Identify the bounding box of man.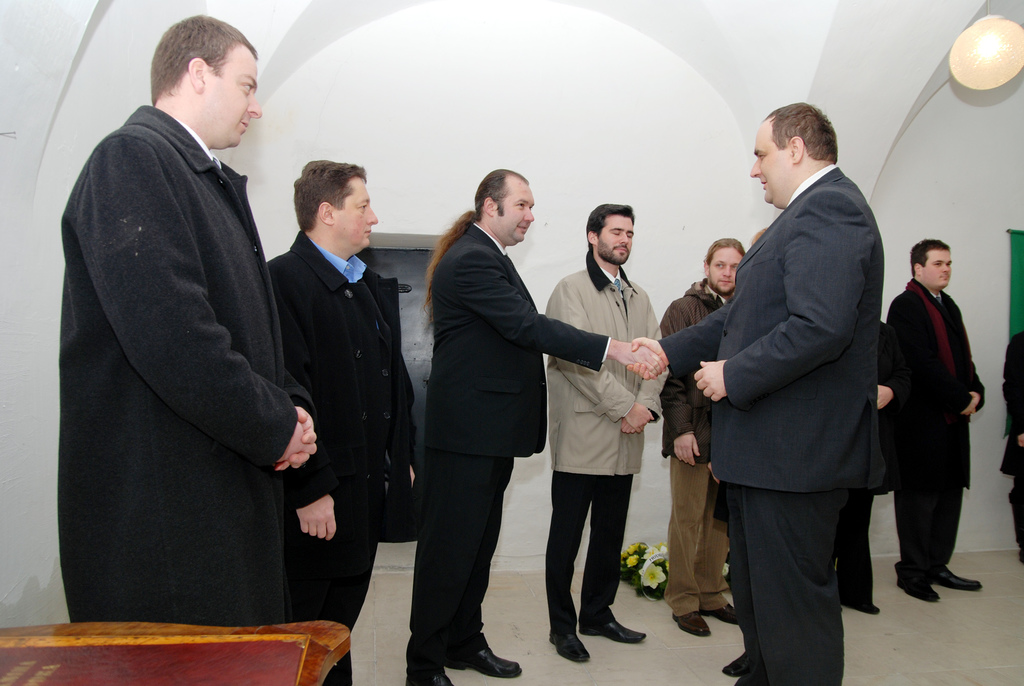
[left=263, top=163, right=417, bottom=685].
